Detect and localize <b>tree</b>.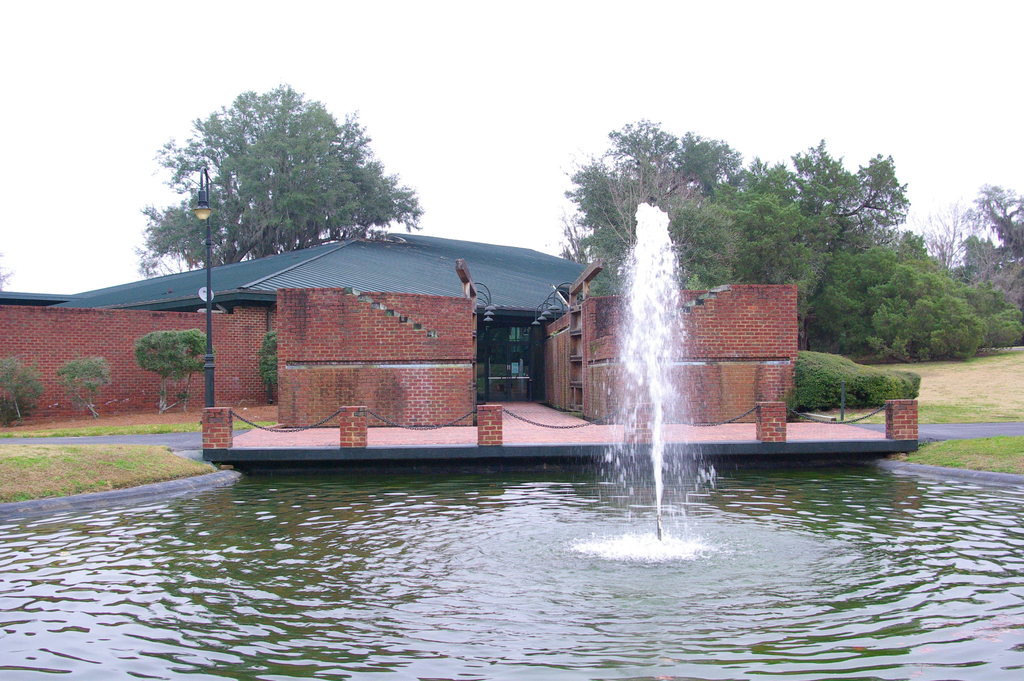
Localized at x1=816, y1=227, x2=998, y2=363.
